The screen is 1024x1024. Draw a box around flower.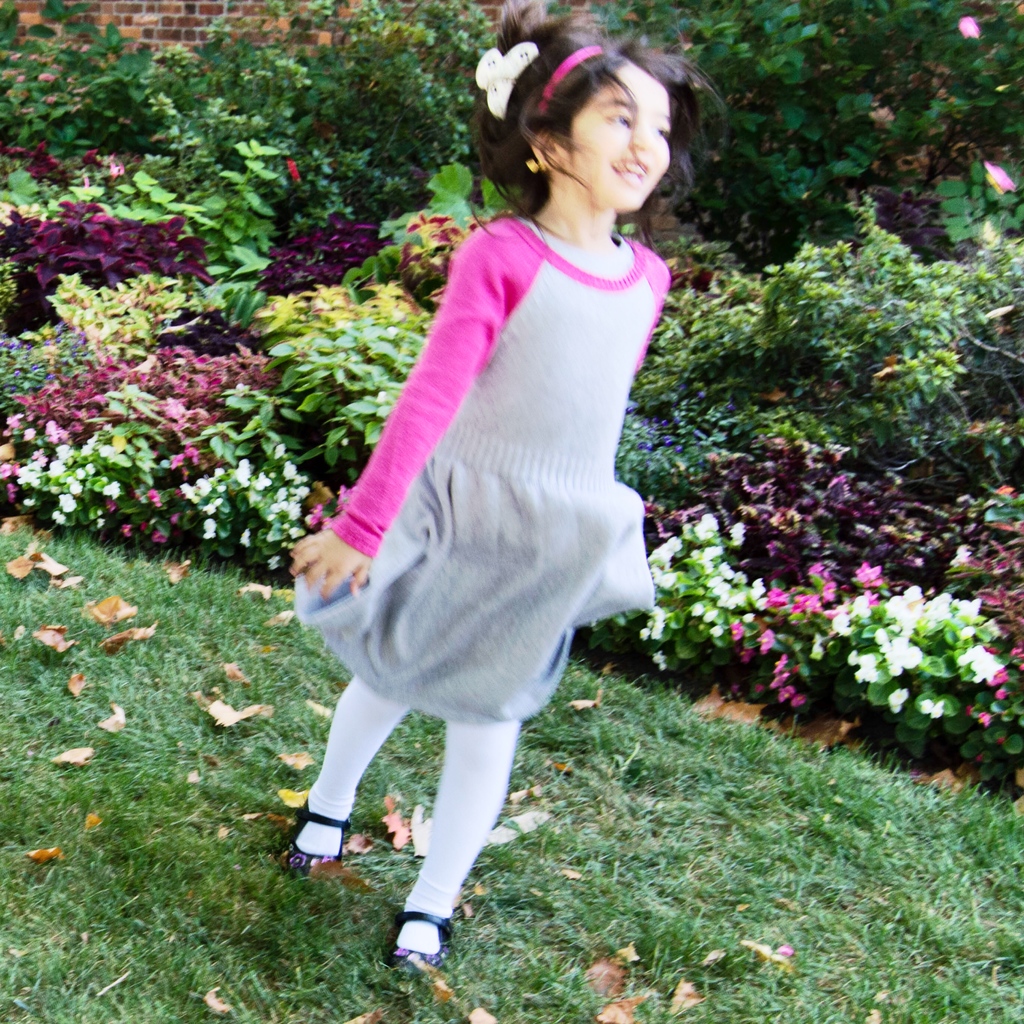
x1=687, y1=603, x2=710, y2=619.
